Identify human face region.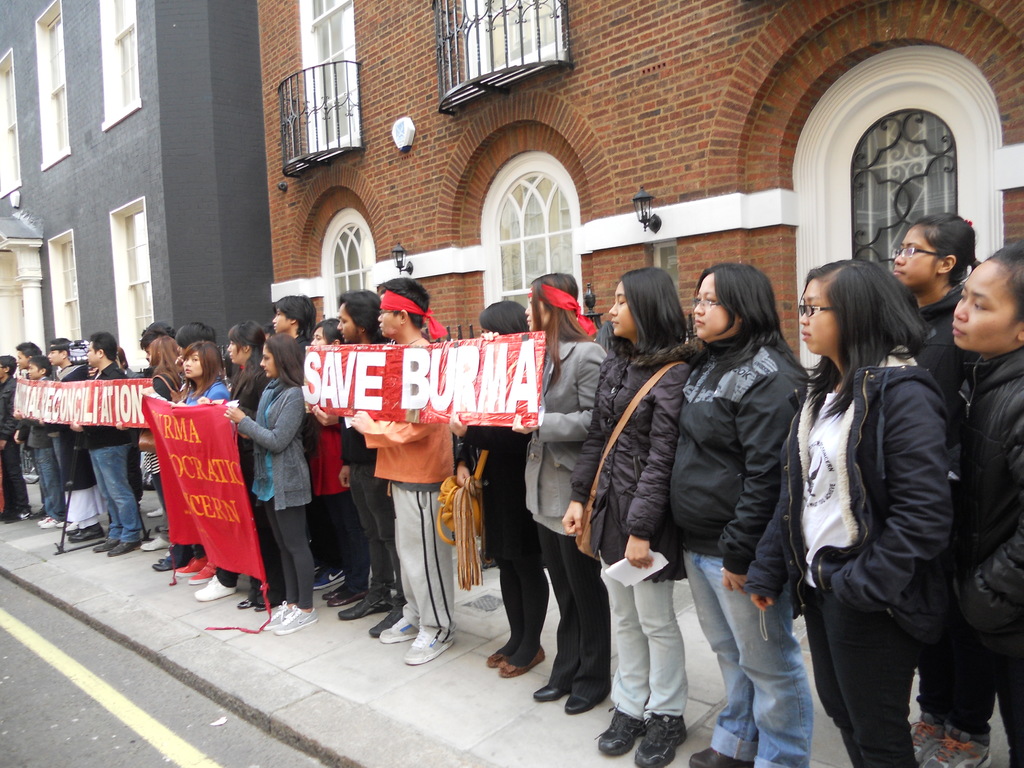
Region: Rect(378, 314, 406, 331).
